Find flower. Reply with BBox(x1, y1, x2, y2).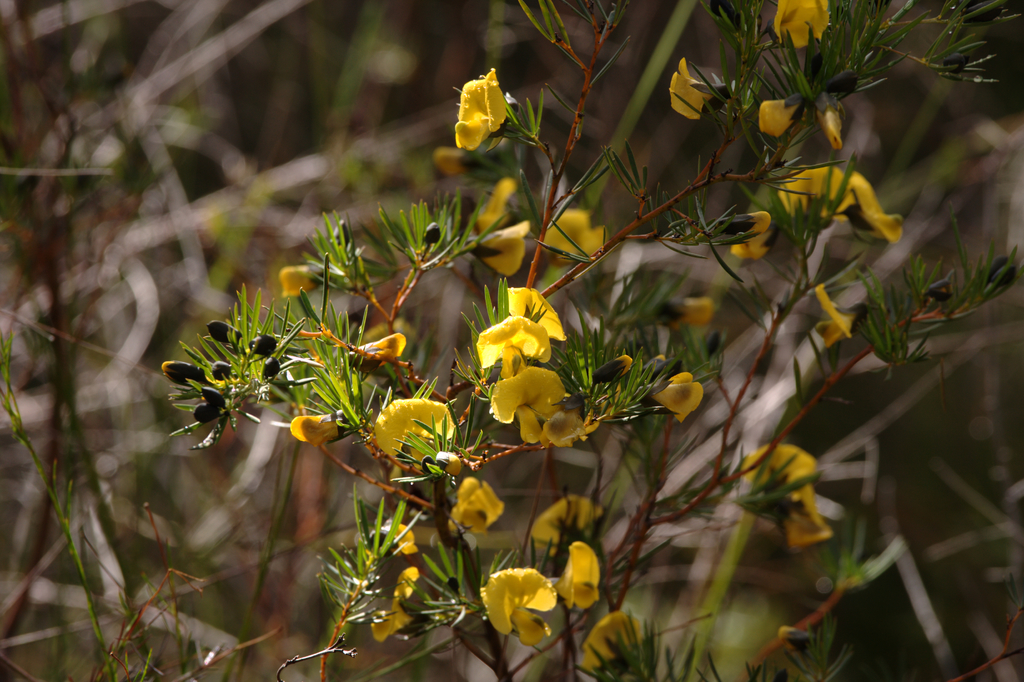
BBox(480, 571, 557, 649).
